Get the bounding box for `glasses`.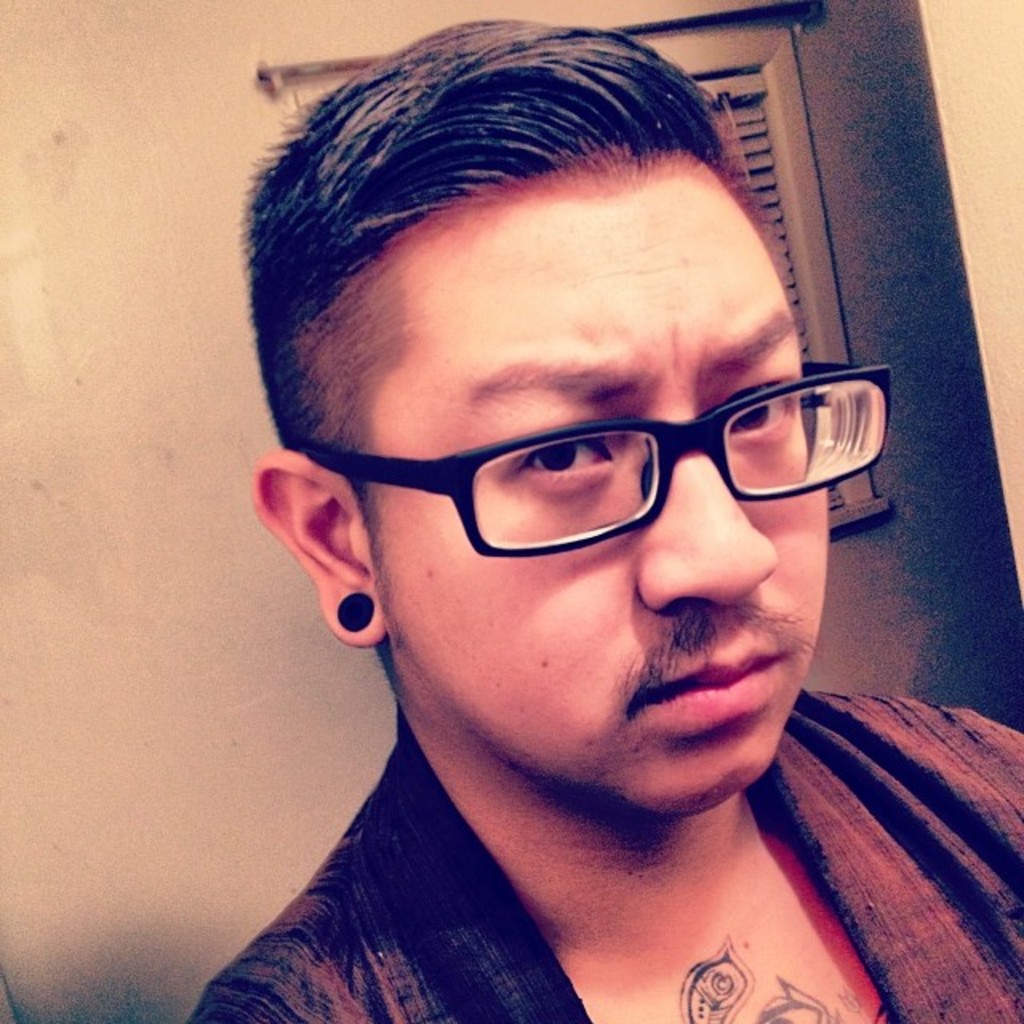
[280,350,894,565].
